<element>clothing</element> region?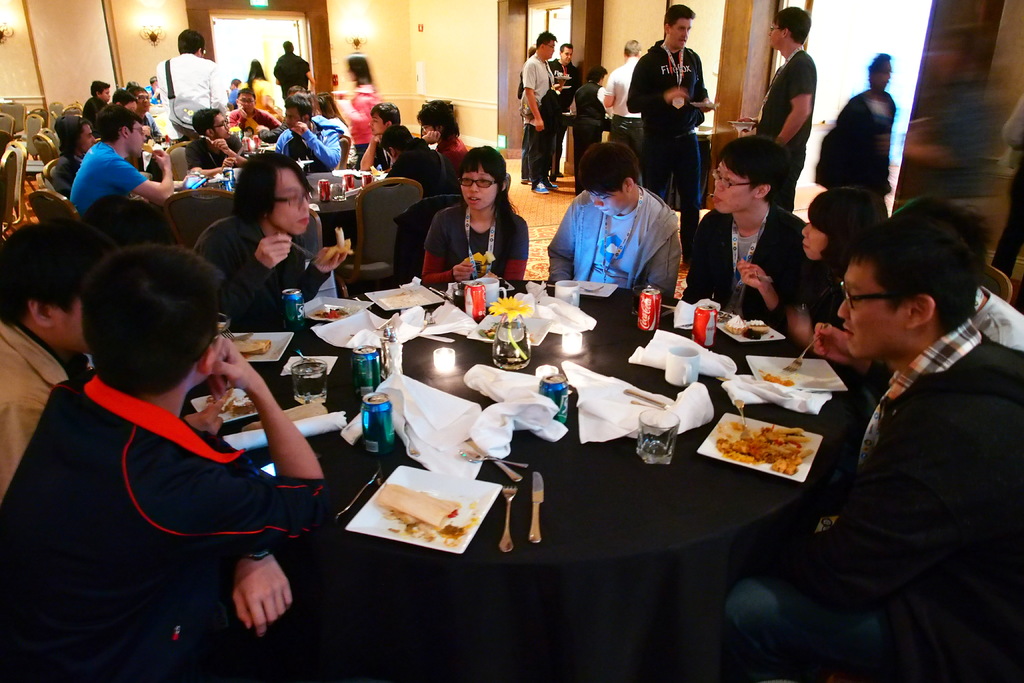
Rect(796, 260, 838, 343)
